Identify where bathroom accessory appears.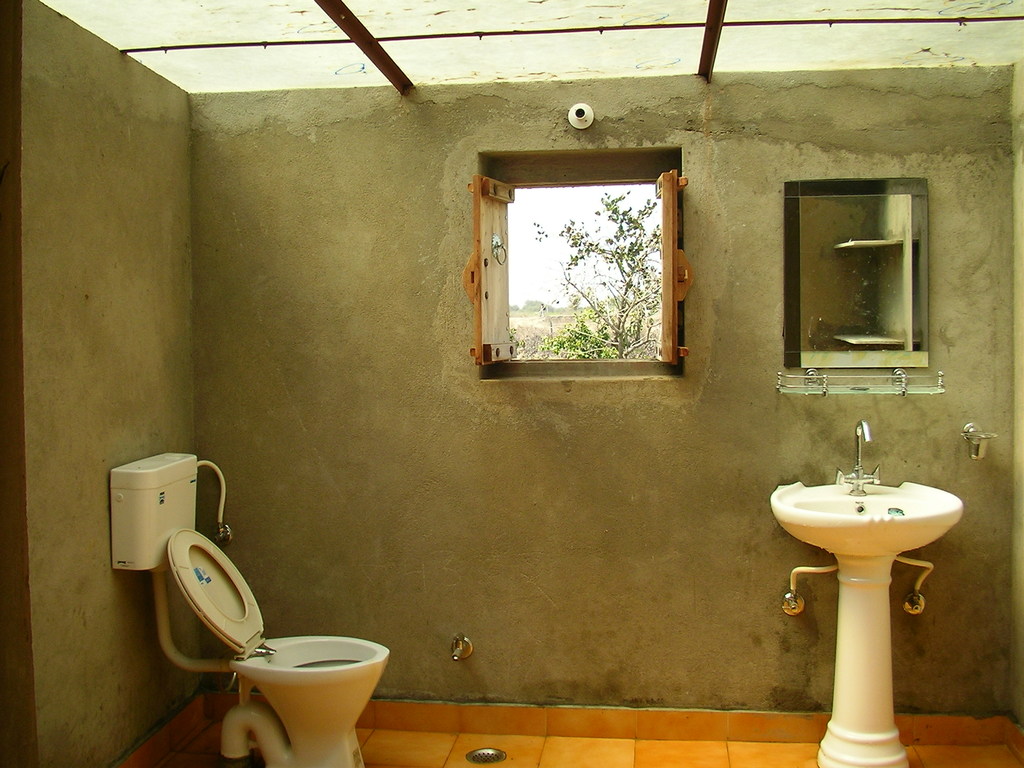
Appears at left=957, top=420, right=1005, bottom=461.
